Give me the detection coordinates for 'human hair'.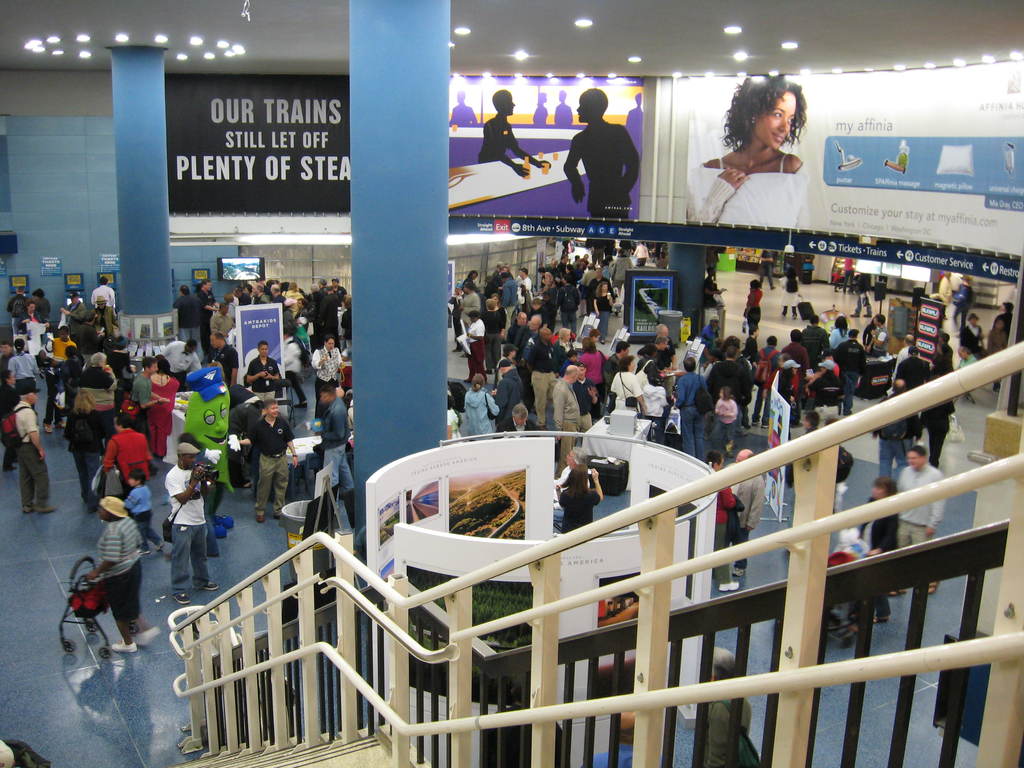
x1=572, y1=447, x2=588, y2=467.
